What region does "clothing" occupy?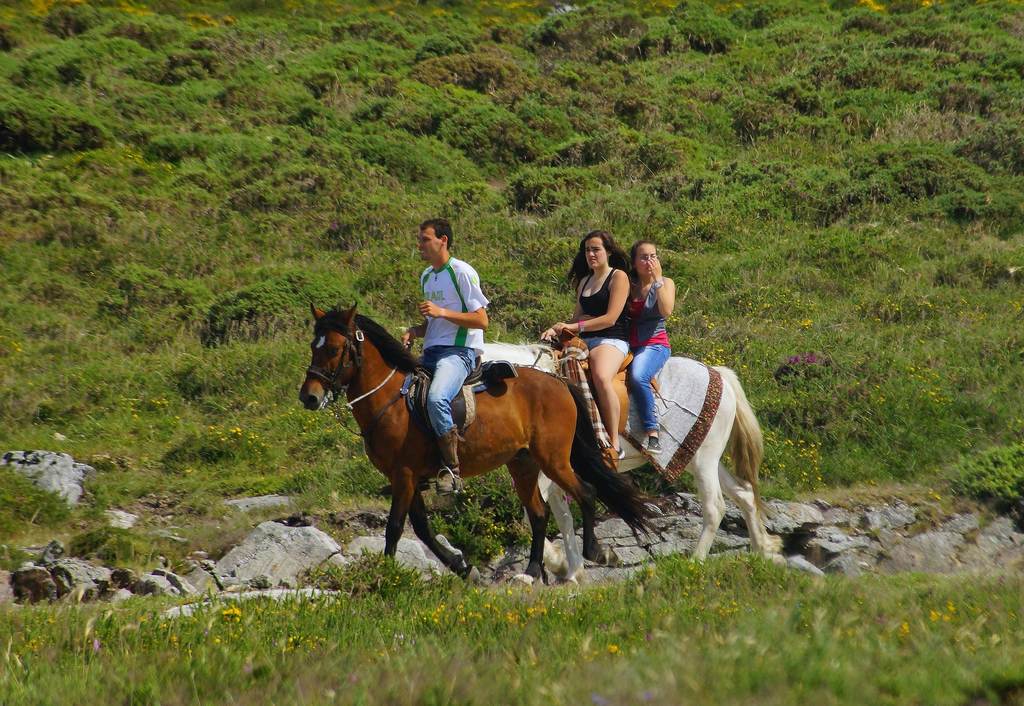
x1=580 y1=262 x2=634 y2=358.
